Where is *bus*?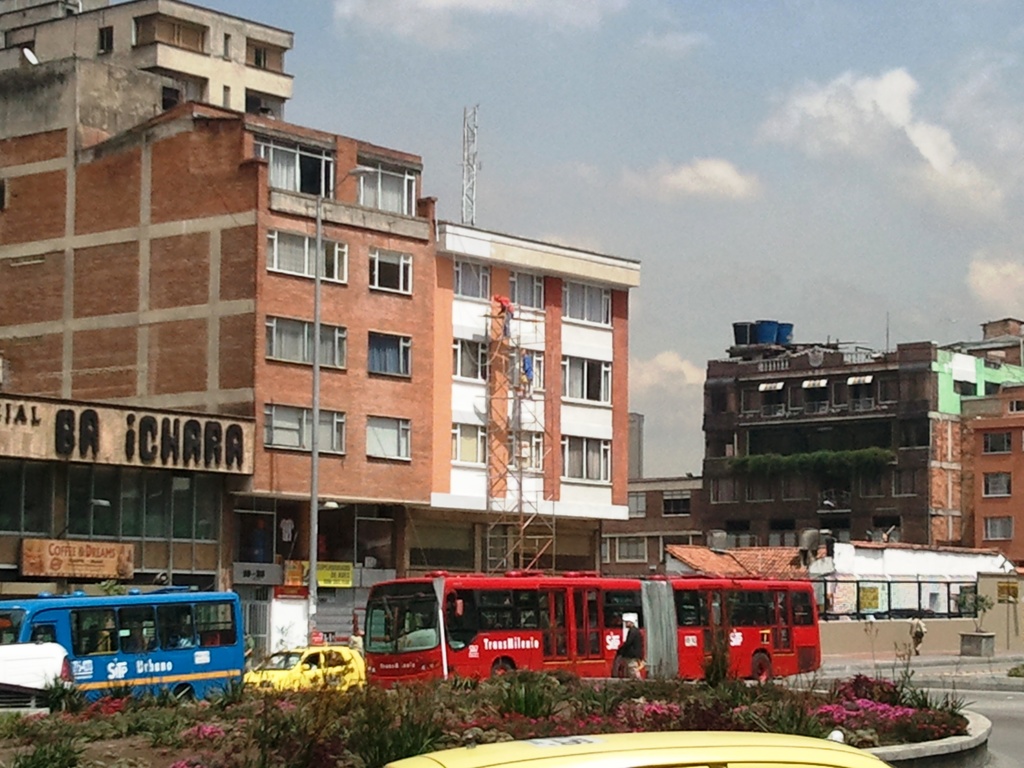
select_region(0, 590, 250, 717).
